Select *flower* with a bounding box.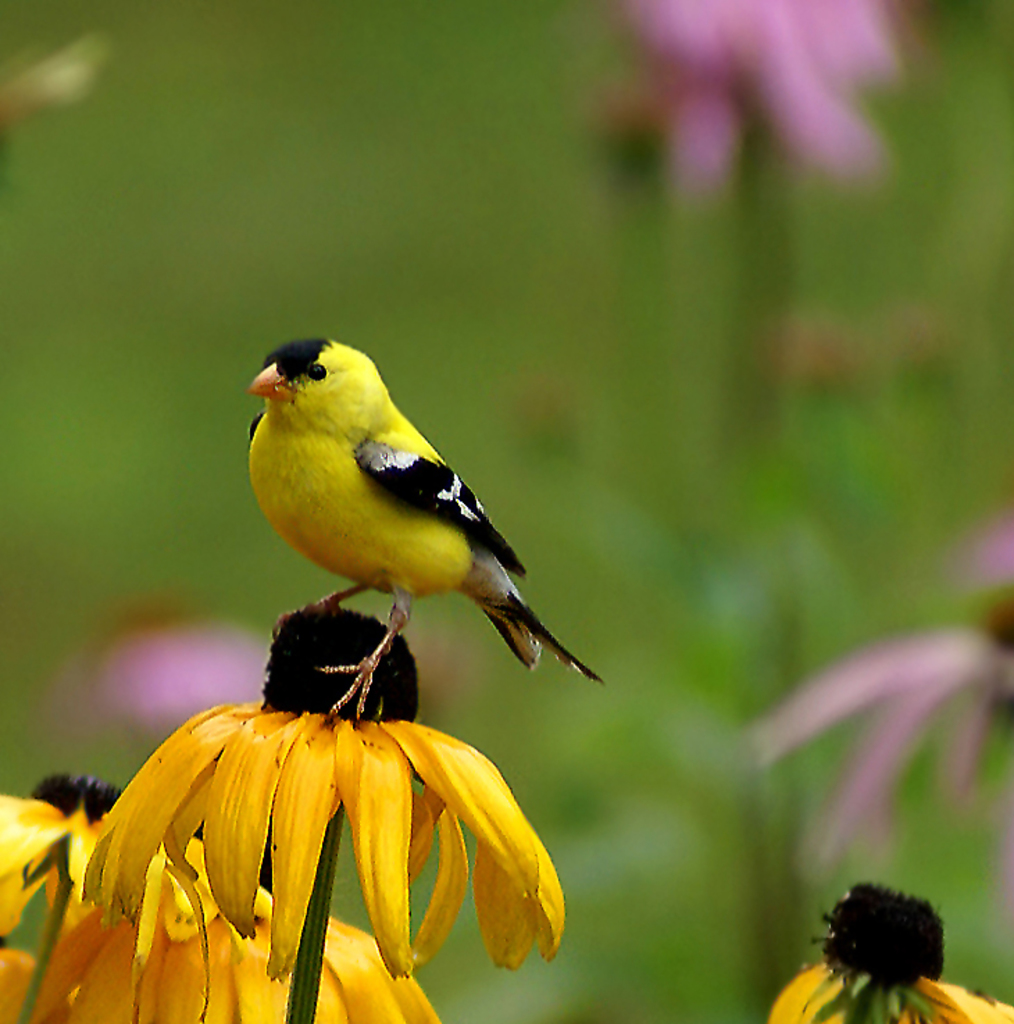
[x1=765, y1=881, x2=1013, y2=1023].
